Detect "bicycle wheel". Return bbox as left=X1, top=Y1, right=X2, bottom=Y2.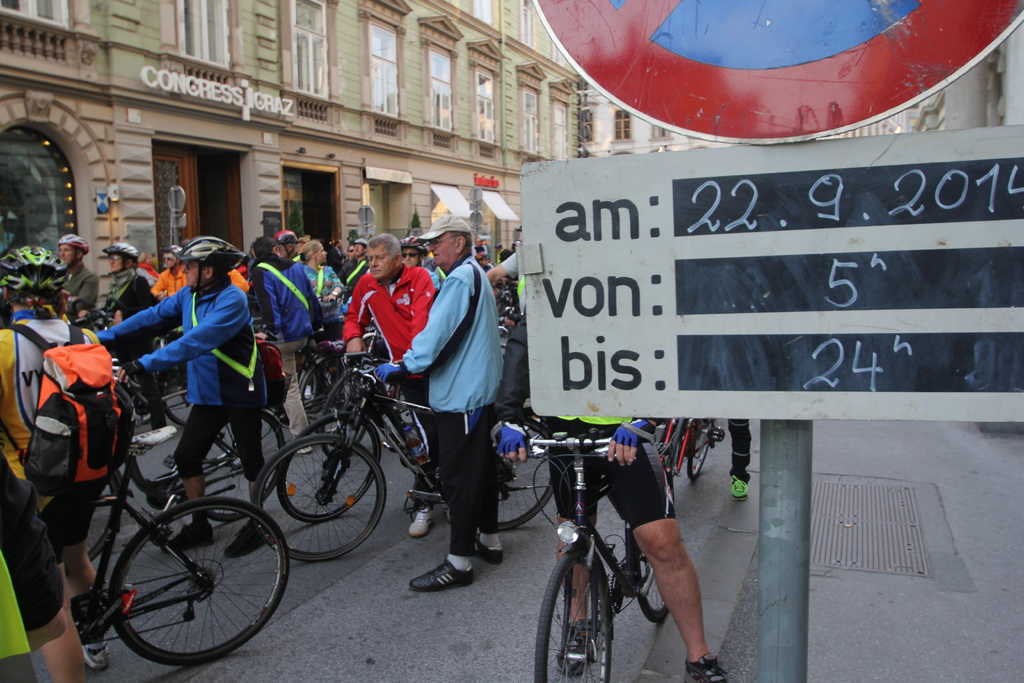
left=76, top=498, right=282, bottom=674.
